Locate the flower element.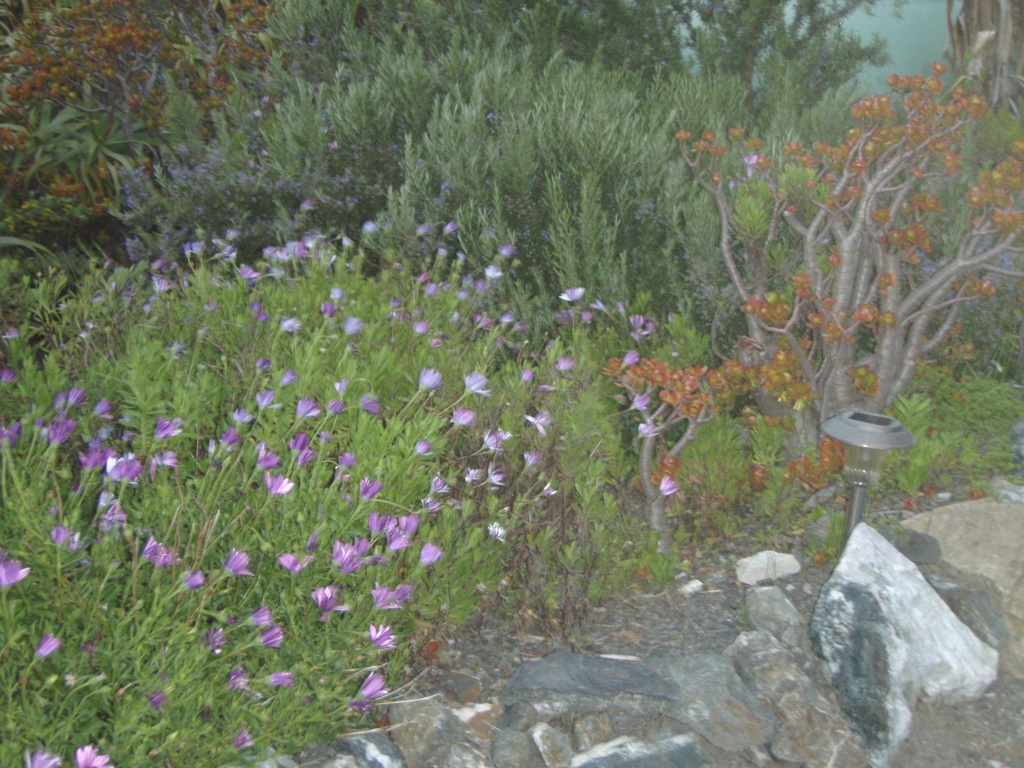
Element bbox: <bbox>636, 424, 657, 439</bbox>.
